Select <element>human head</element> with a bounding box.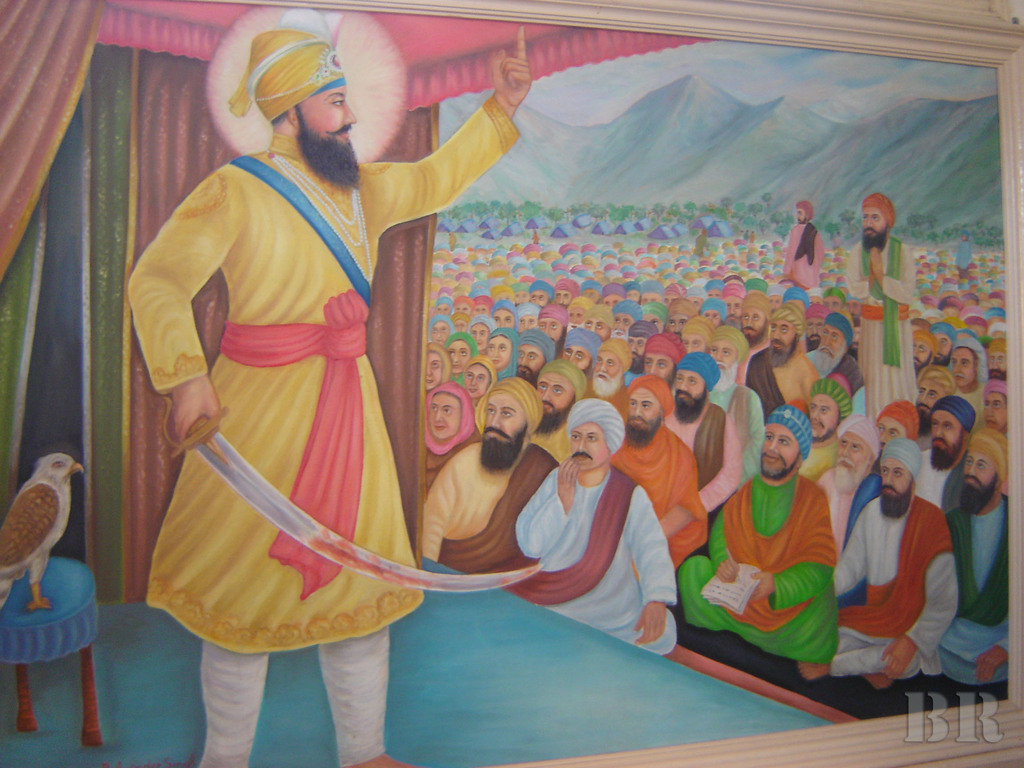
(left=760, top=406, right=813, bottom=479).
